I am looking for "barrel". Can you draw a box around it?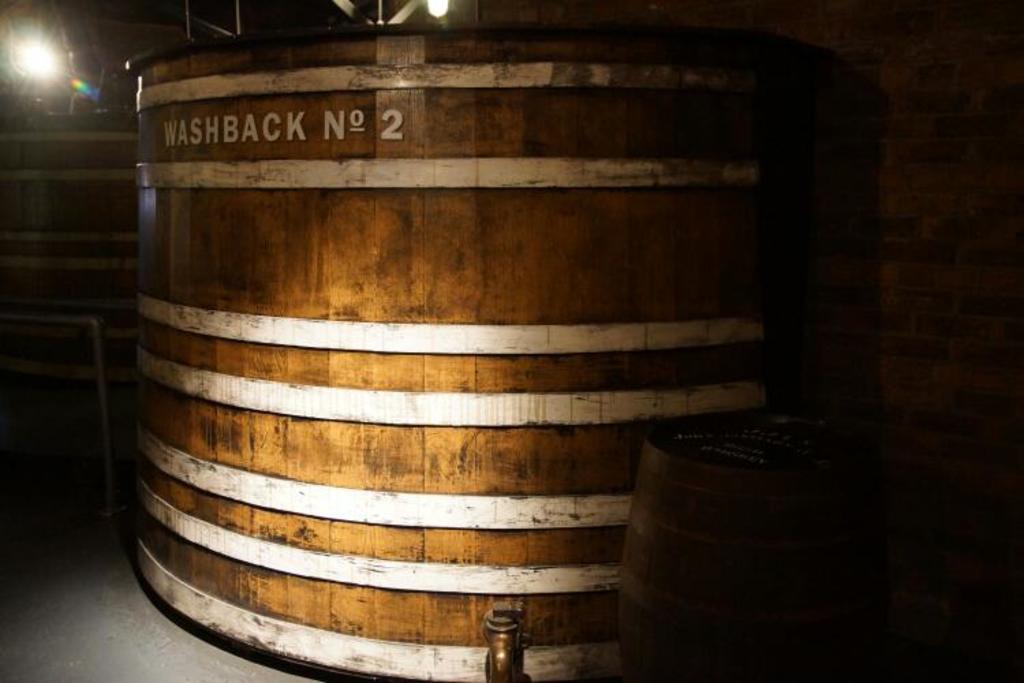
Sure, the bounding box is l=94, t=0, r=862, b=682.
